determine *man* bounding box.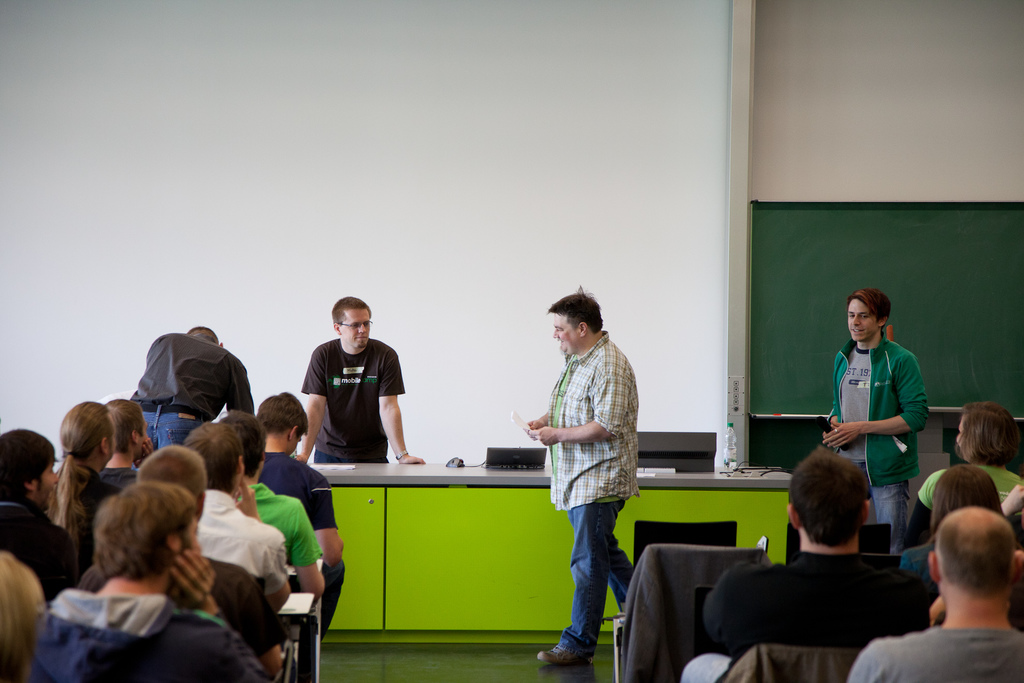
Determined: x1=122, y1=321, x2=260, y2=446.
